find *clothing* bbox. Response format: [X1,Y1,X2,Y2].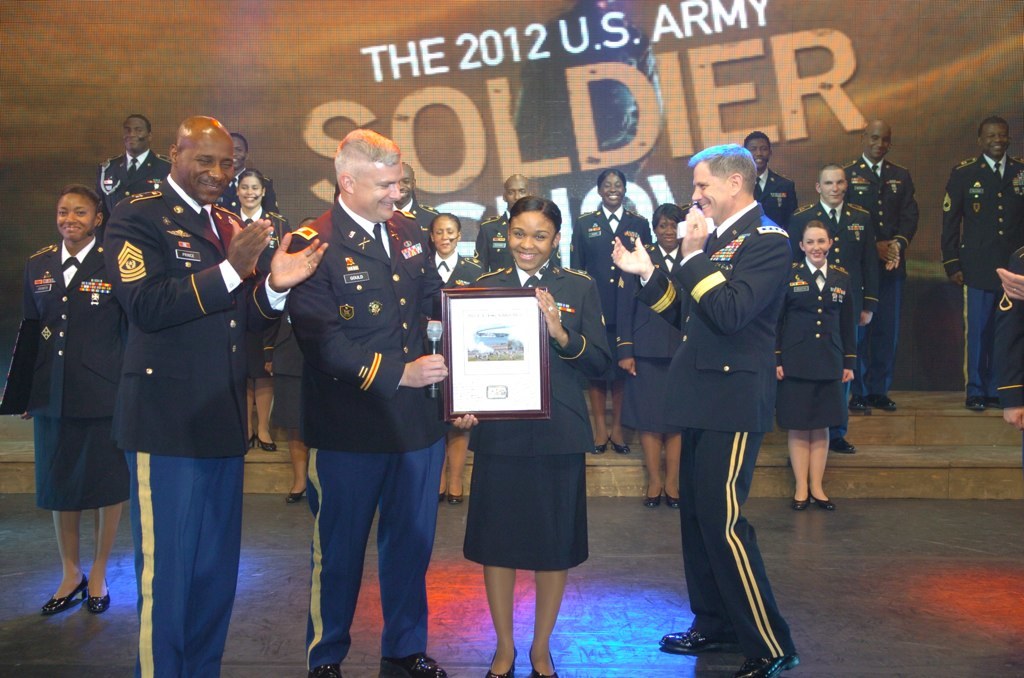
[613,239,680,433].
